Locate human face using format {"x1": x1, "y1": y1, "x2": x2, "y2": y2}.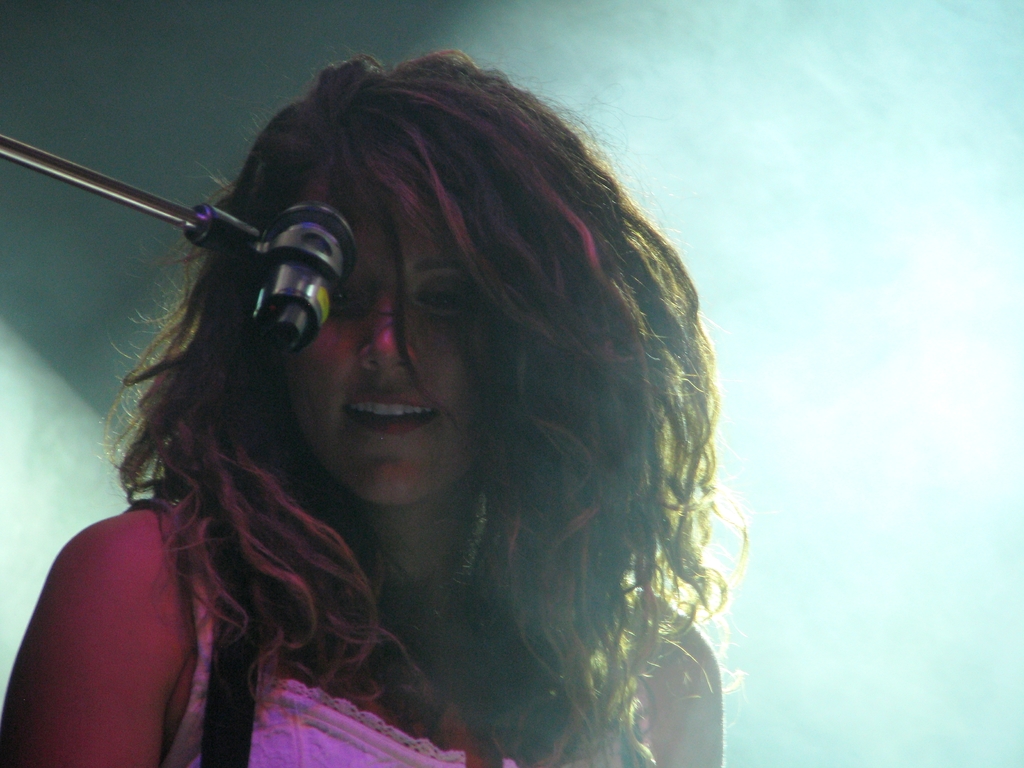
{"x1": 284, "y1": 164, "x2": 489, "y2": 505}.
